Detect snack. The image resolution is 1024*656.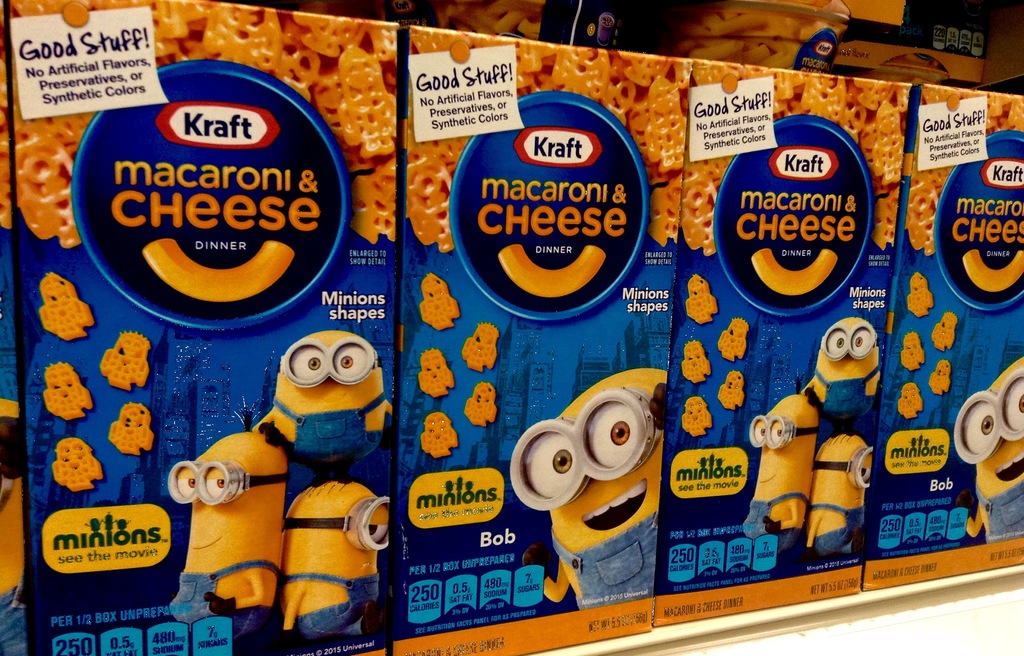
{"x1": 43, "y1": 270, "x2": 97, "y2": 336}.
